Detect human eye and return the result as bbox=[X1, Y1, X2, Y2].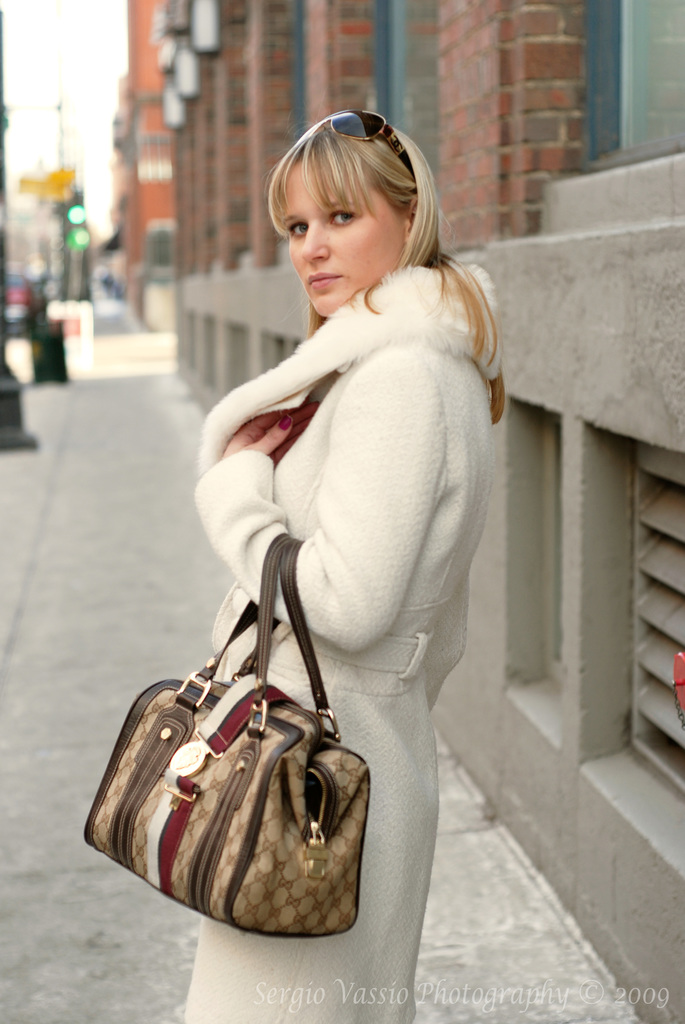
bbox=[283, 220, 310, 246].
